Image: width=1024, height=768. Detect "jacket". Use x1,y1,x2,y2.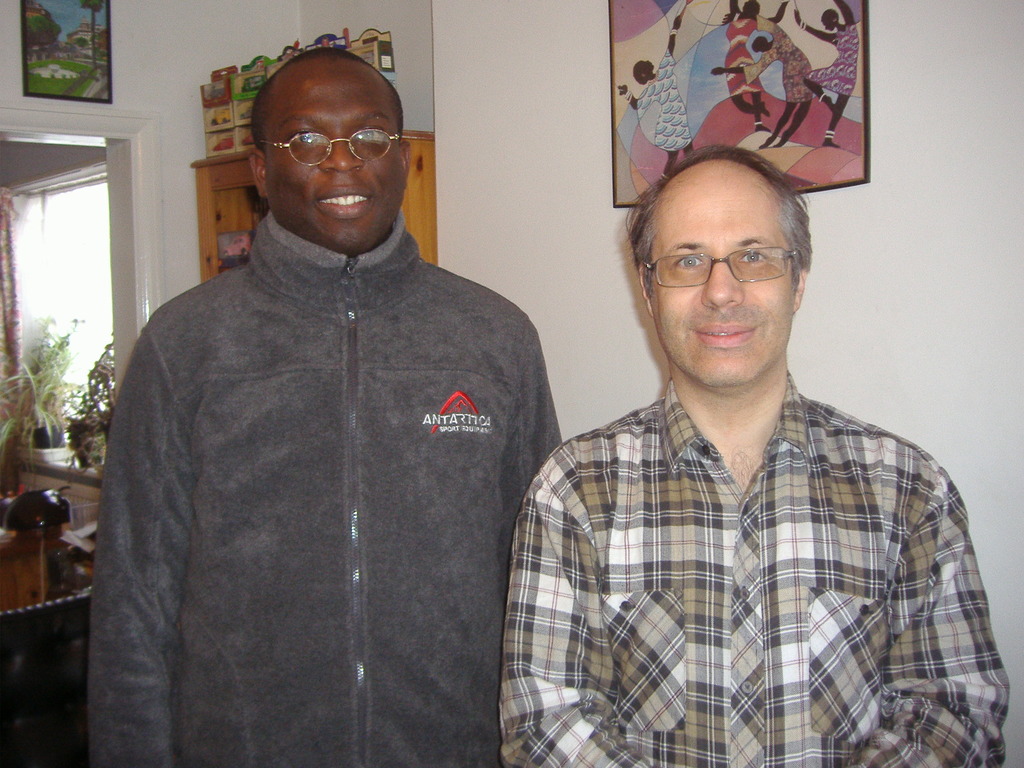
77,114,562,762.
